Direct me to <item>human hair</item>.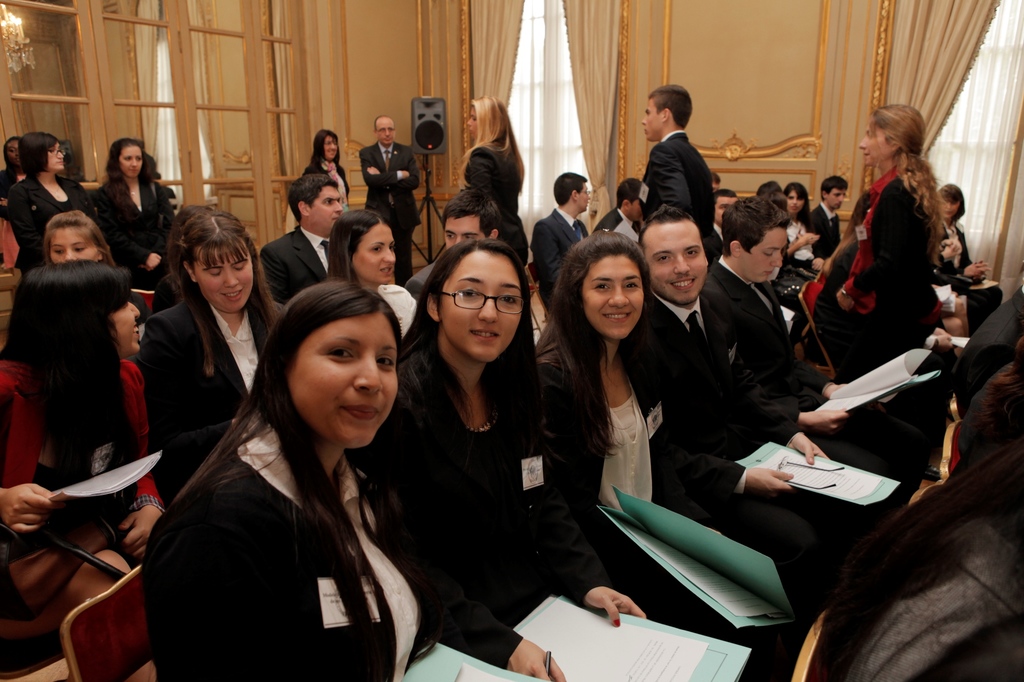
Direction: region(180, 214, 278, 374).
